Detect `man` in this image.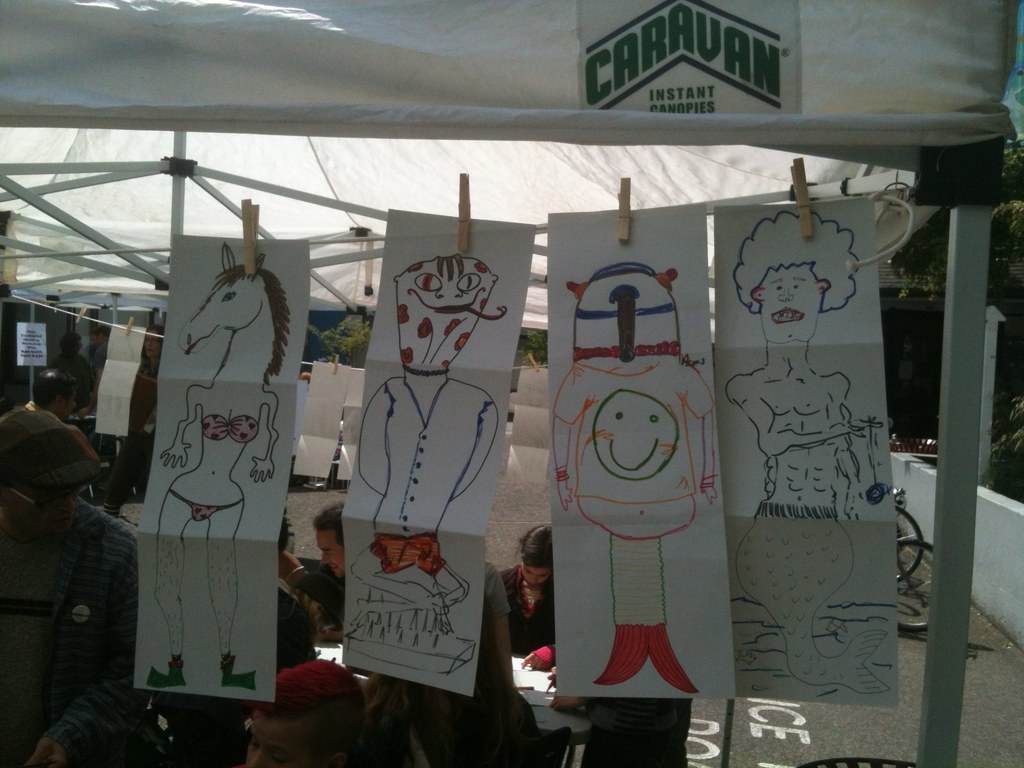
Detection: (8, 339, 158, 763).
